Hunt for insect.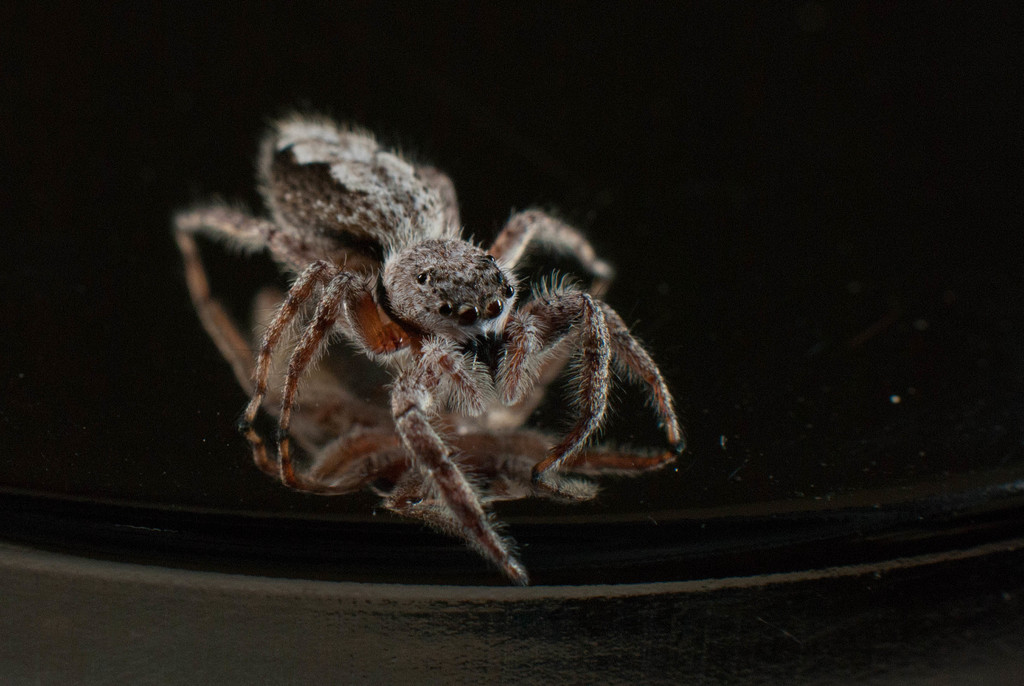
Hunted down at (168,106,689,588).
